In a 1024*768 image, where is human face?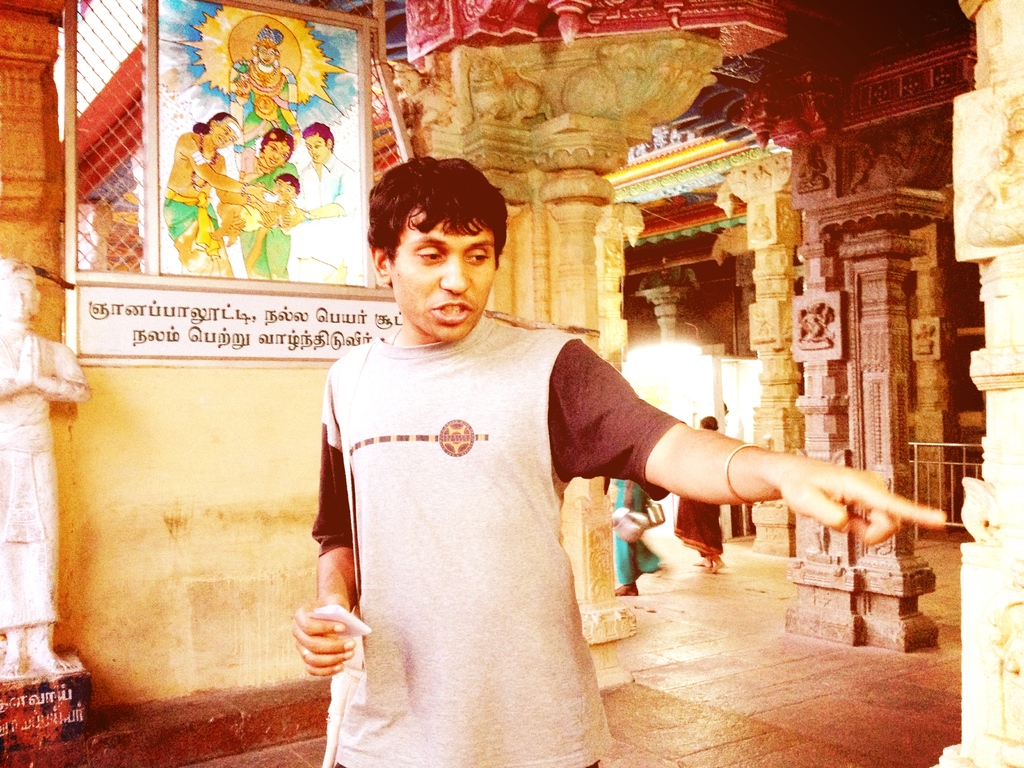
(left=275, top=181, right=296, bottom=198).
